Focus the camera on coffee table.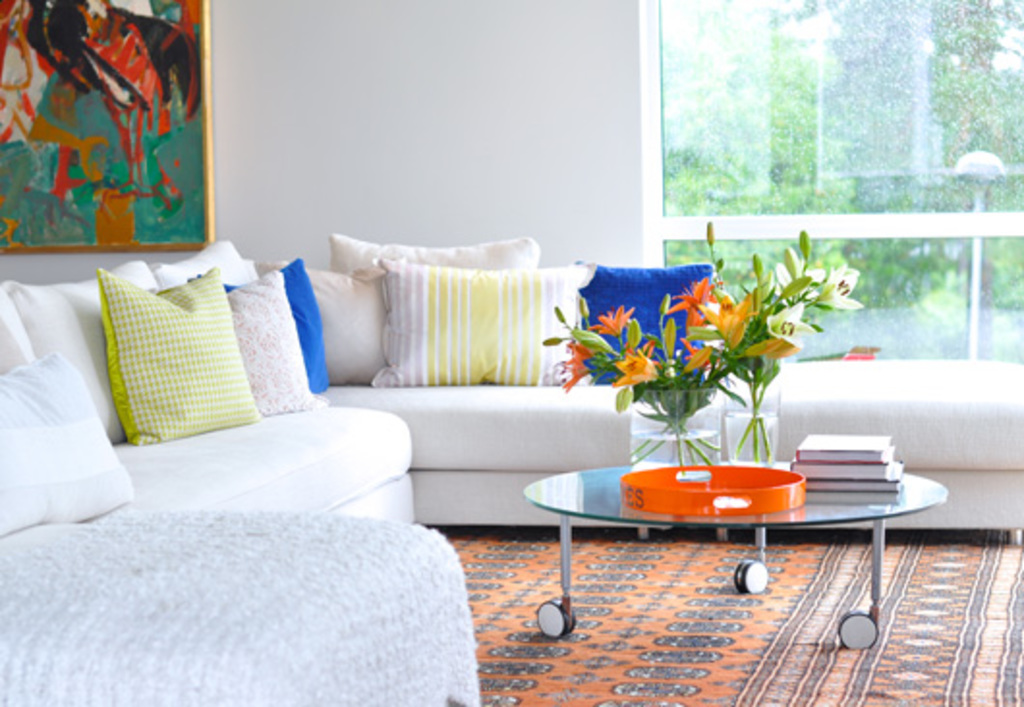
Focus region: {"left": 487, "top": 446, "right": 929, "bottom": 603}.
